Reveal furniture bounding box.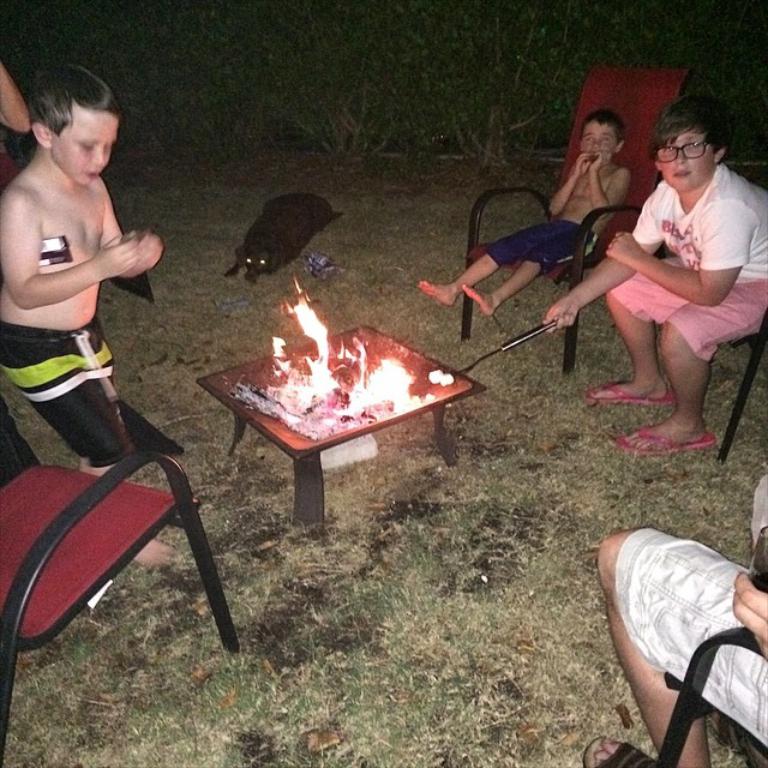
Revealed: crop(647, 623, 767, 767).
